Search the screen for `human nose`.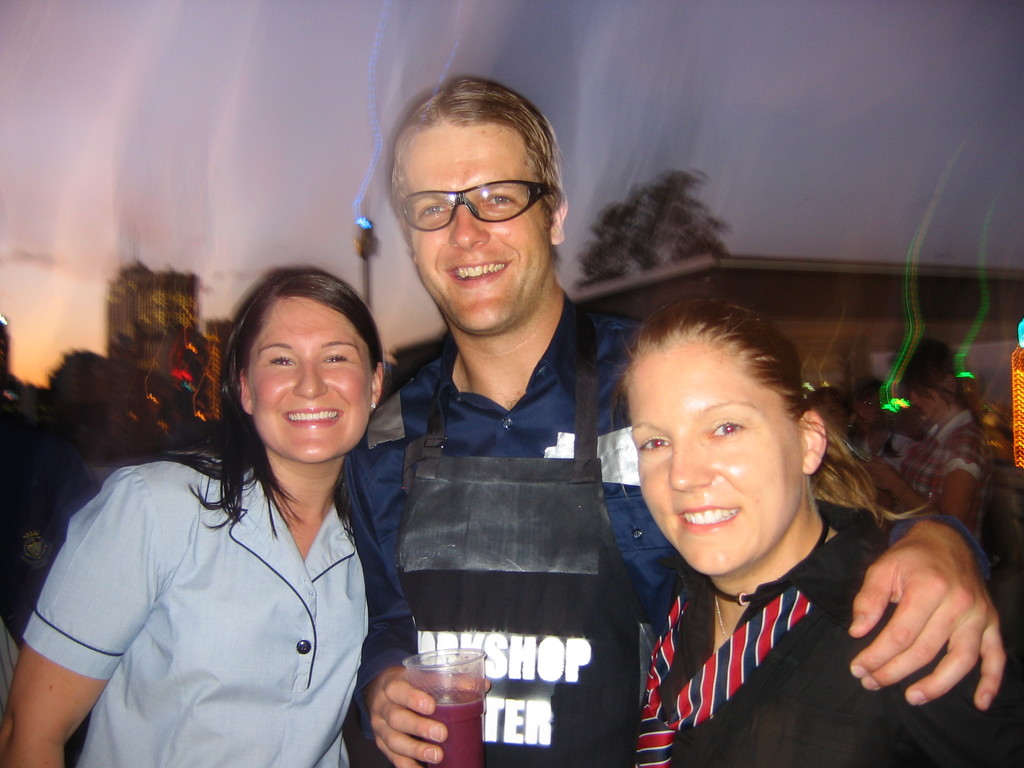
Found at Rect(448, 202, 491, 248).
